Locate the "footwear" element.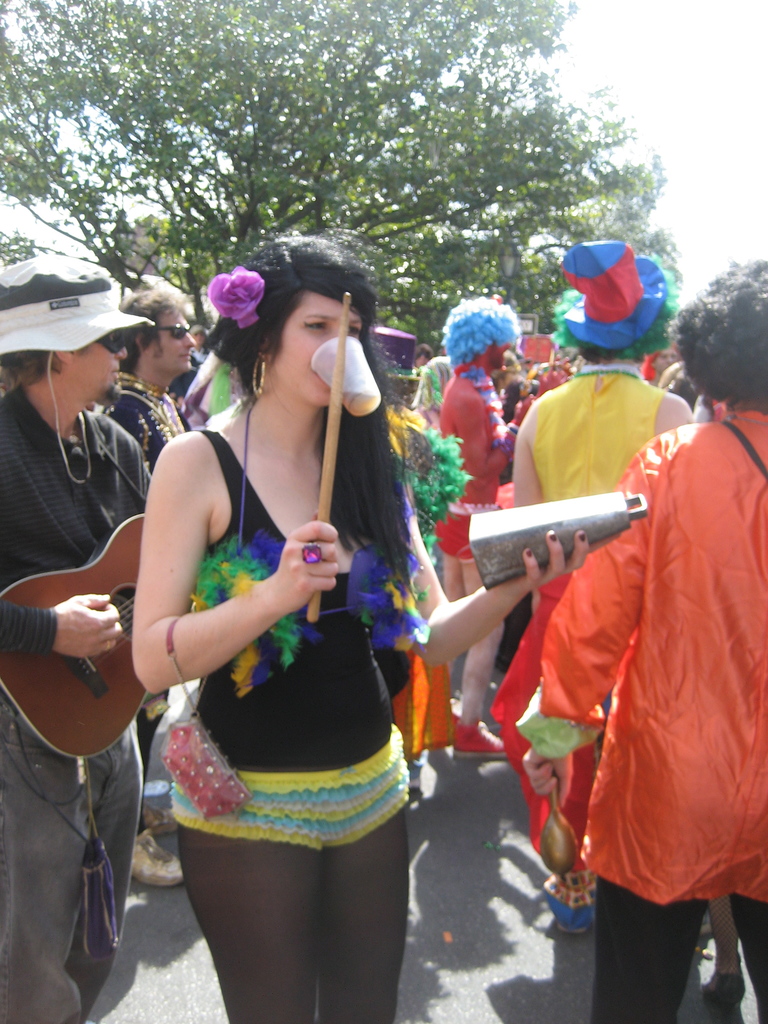
Element bbox: (451, 708, 503, 762).
